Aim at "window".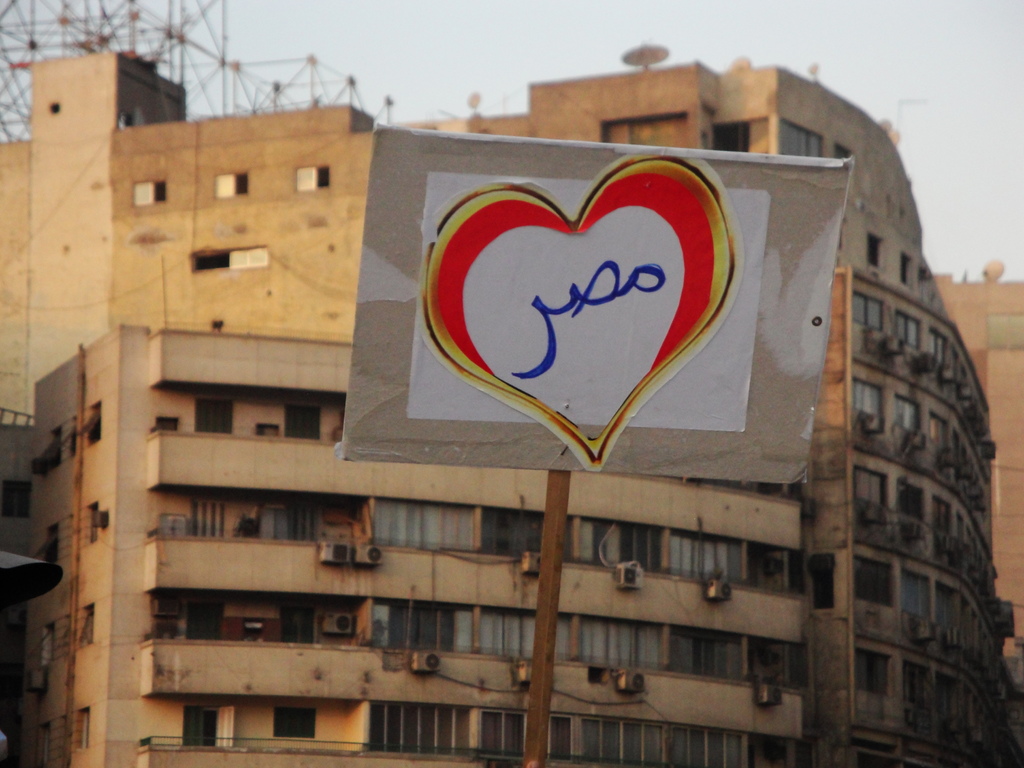
Aimed at 374/493/416/541.
